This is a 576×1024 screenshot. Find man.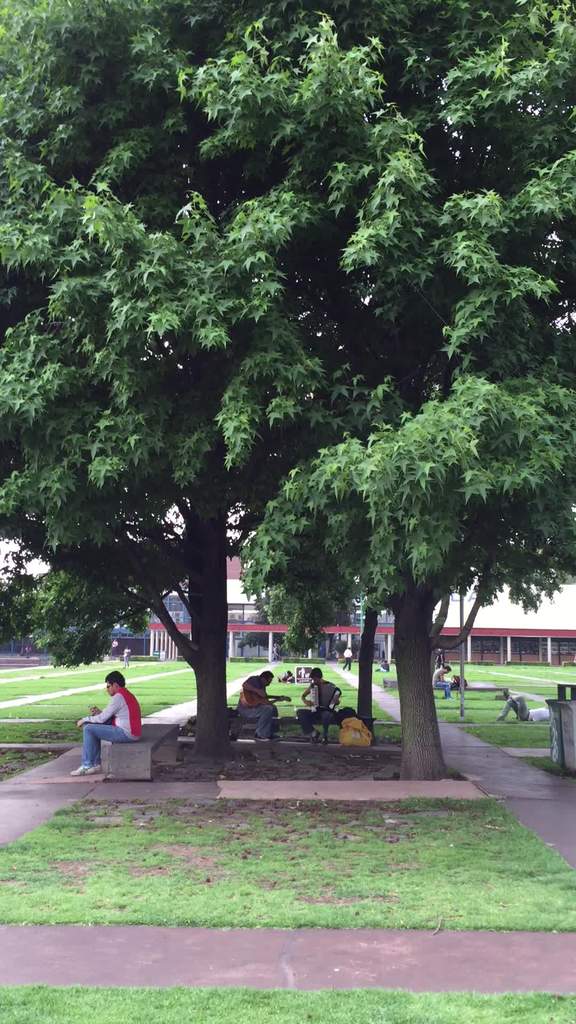
Bounding box: detection(297, 662, 344, 735).
